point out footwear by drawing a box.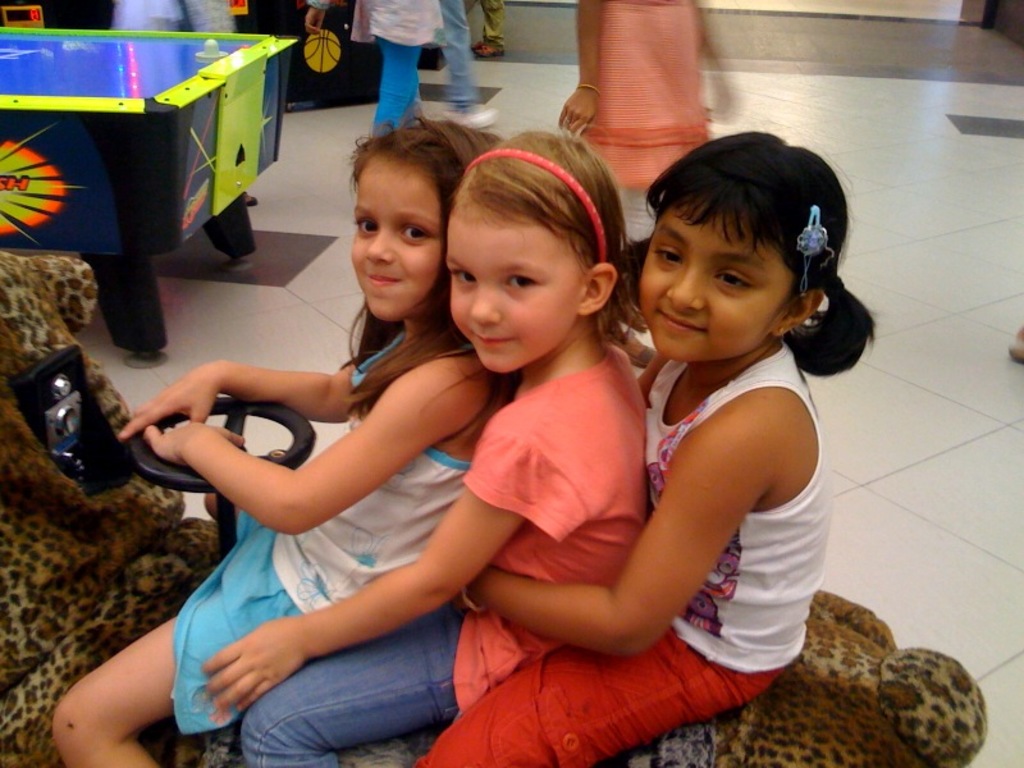
box(438, 109, 497, 132).
